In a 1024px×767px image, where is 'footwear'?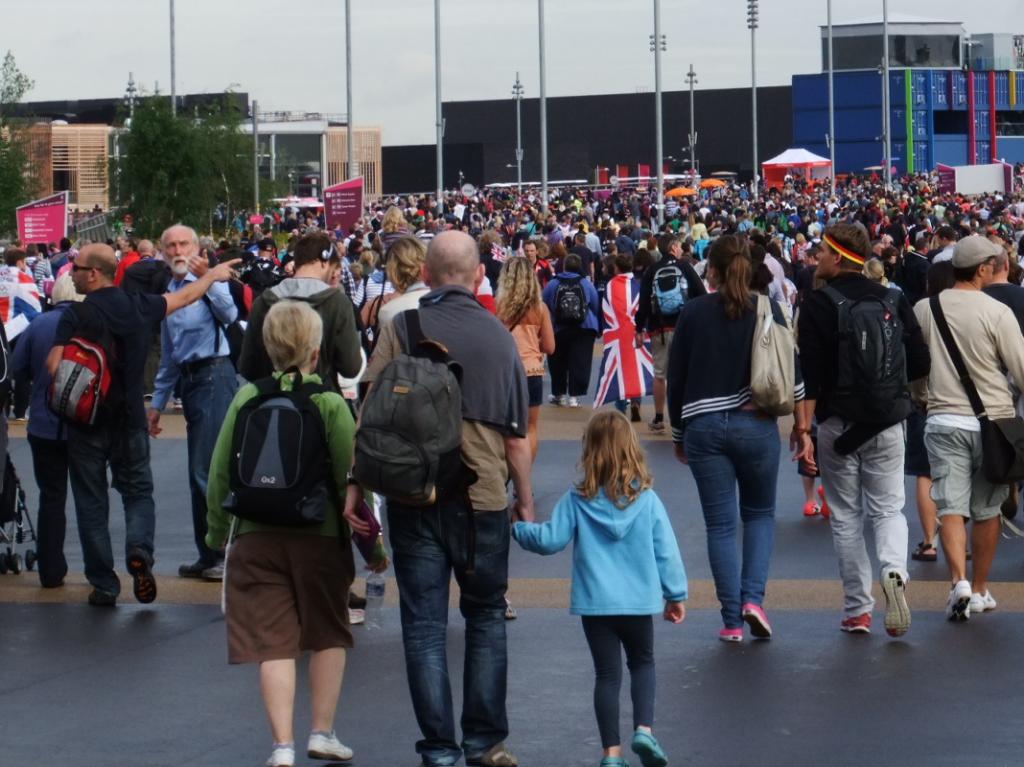
bbox=(742, 599, 776, 644).
